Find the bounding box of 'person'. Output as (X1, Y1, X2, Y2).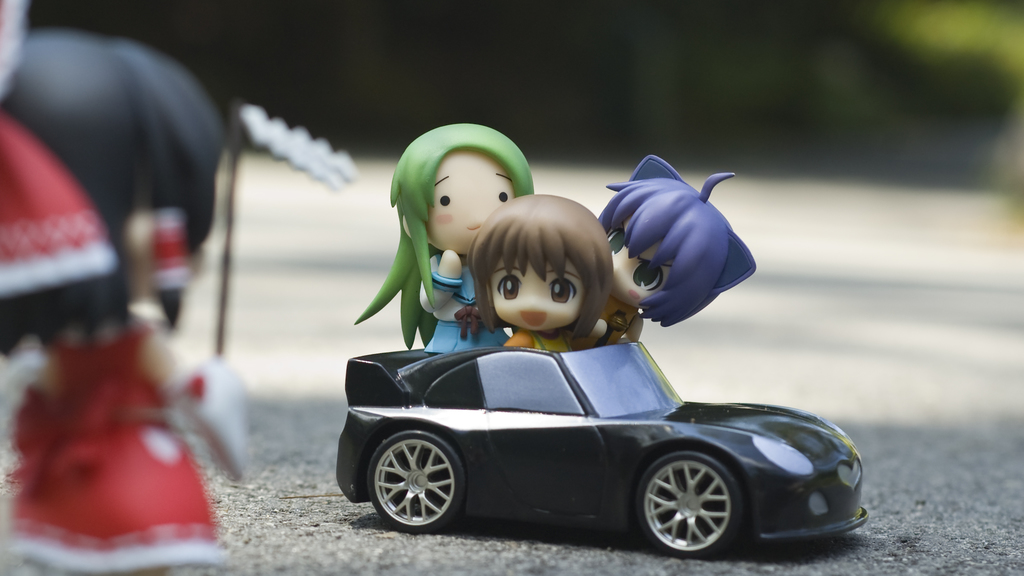
(349, 120, 536, 354).
